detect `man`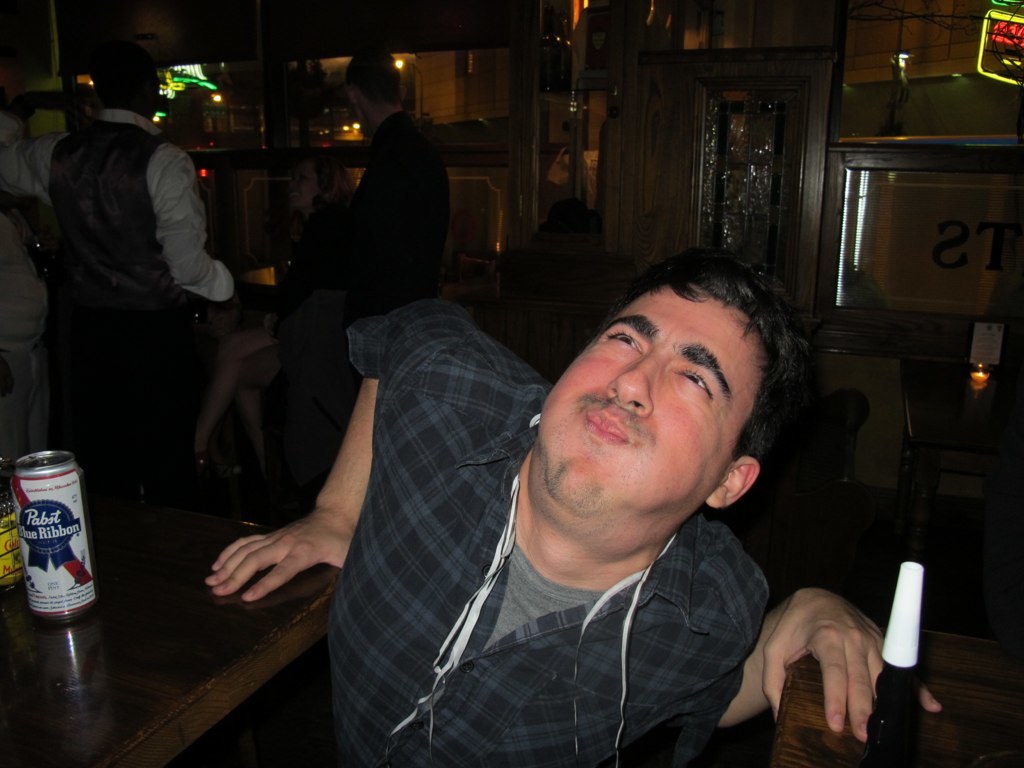
{"x1": 338, "y1": 45, "x2": 452, "y2": 301}
